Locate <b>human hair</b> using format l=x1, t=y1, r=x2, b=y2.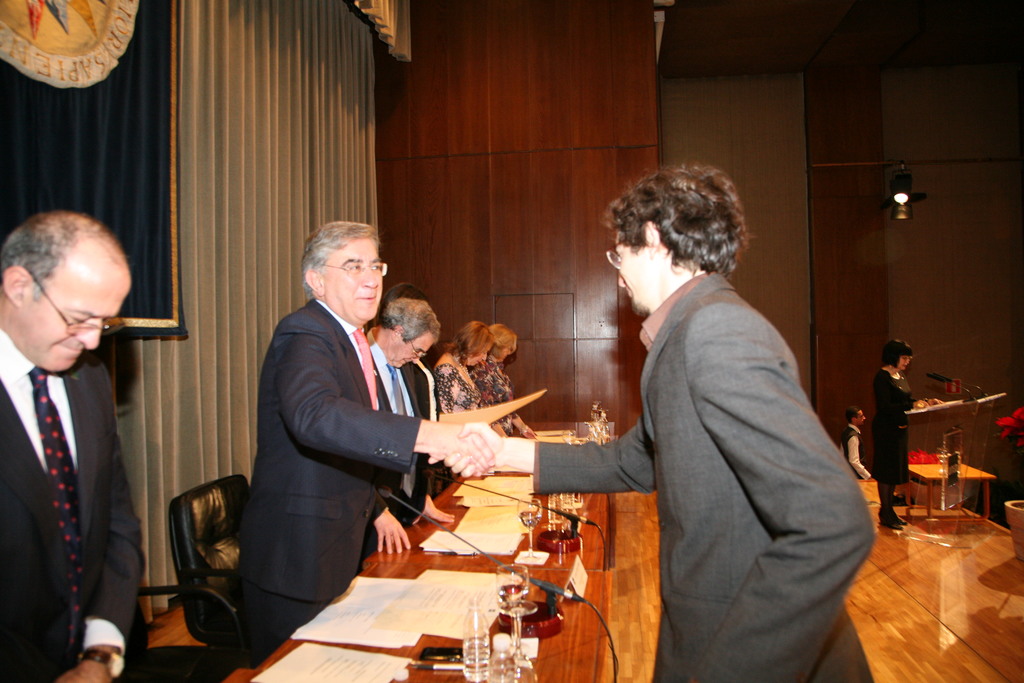
l=370, t=283, r=435, b=325.
